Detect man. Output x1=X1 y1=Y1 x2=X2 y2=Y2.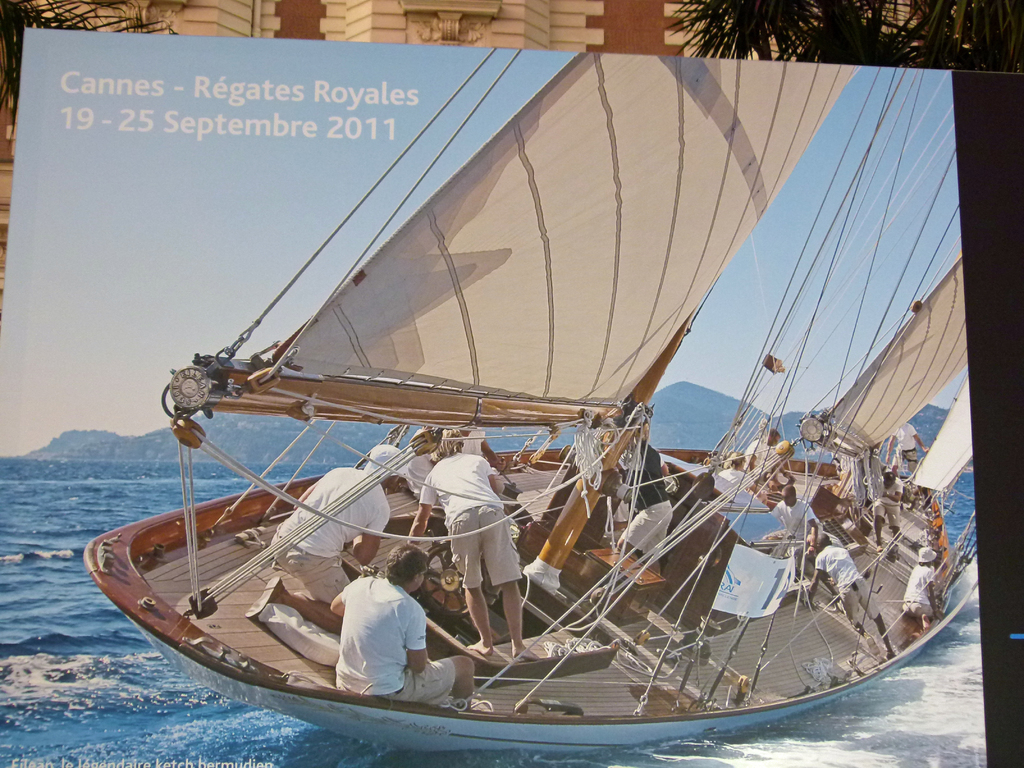
x1=255 y1=444 x2=409 y2=631.
